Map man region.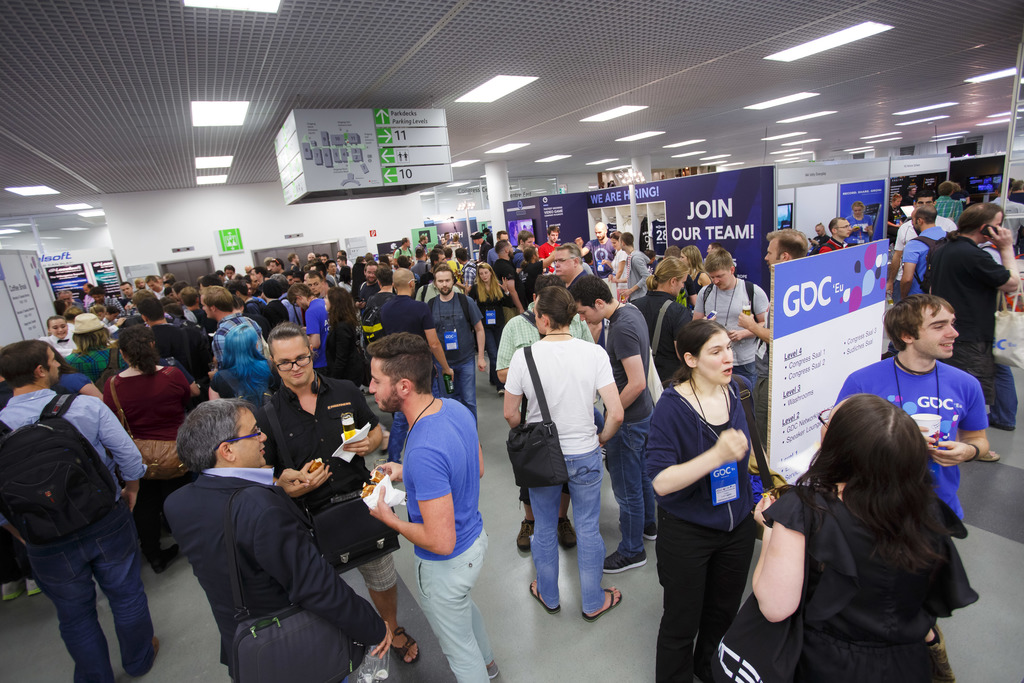
Mapped to l=840, t=296, r=996, b=537.
